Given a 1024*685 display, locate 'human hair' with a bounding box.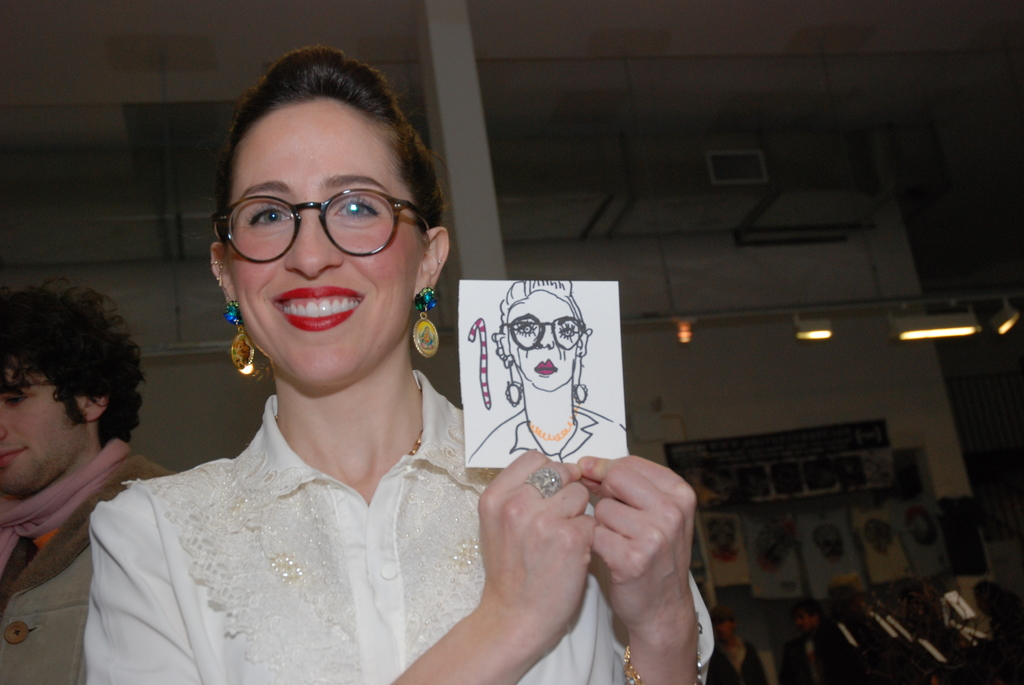
Located: (left=214, top=55, right=420, bottom=240).
